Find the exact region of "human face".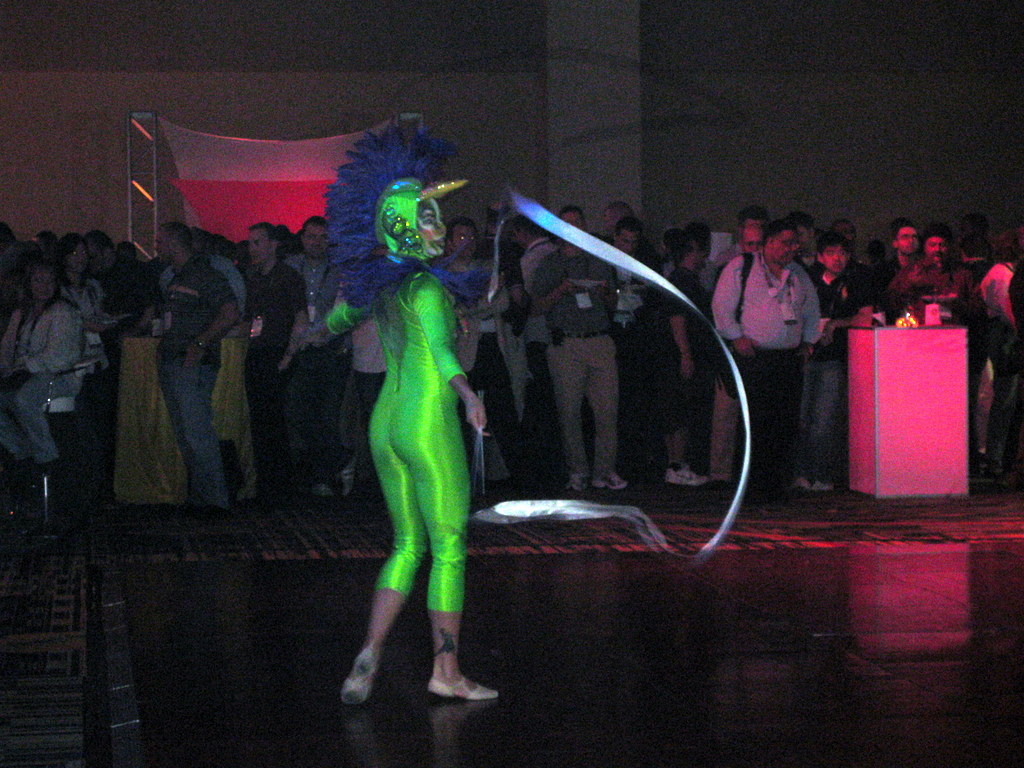
Exact region: [67,242,93,276].
